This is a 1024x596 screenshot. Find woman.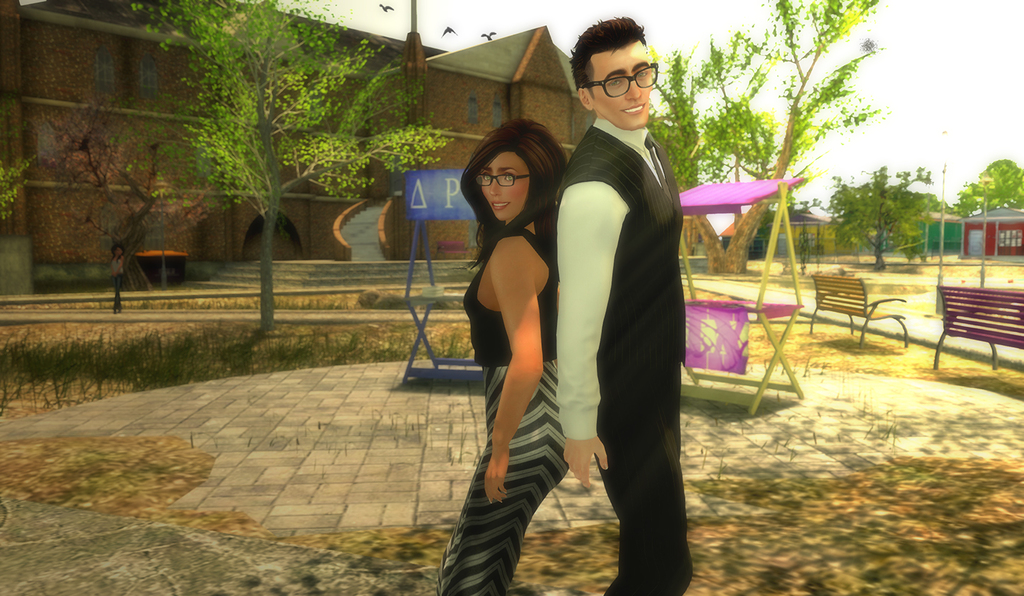
Bounding box: locate(433, 121, 575, 595).
